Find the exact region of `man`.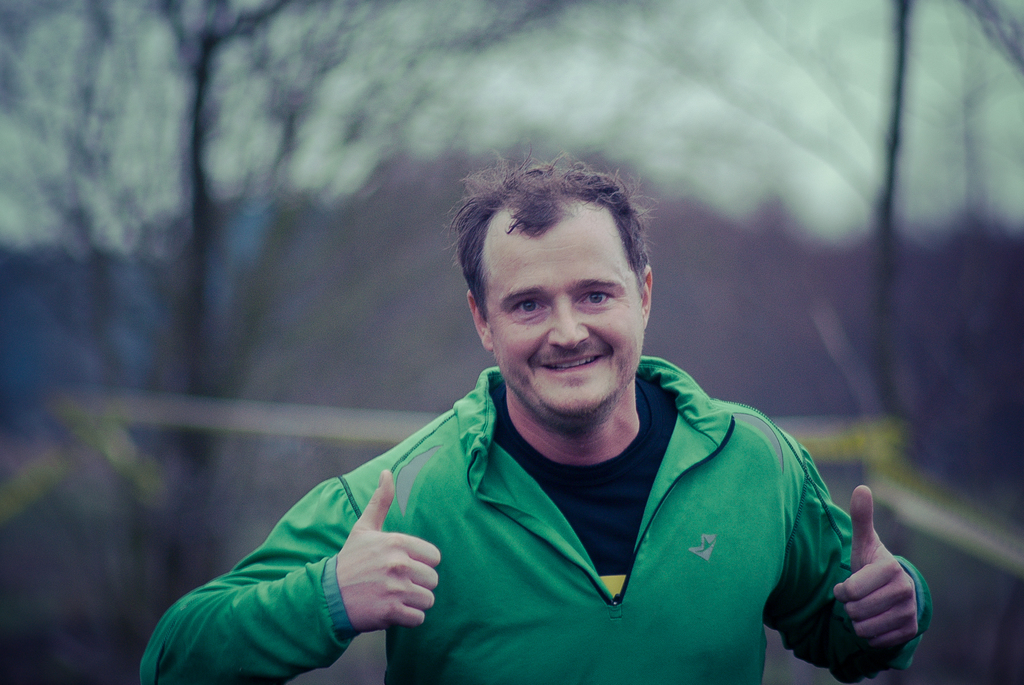
Exact region: [135,146,925,684].
